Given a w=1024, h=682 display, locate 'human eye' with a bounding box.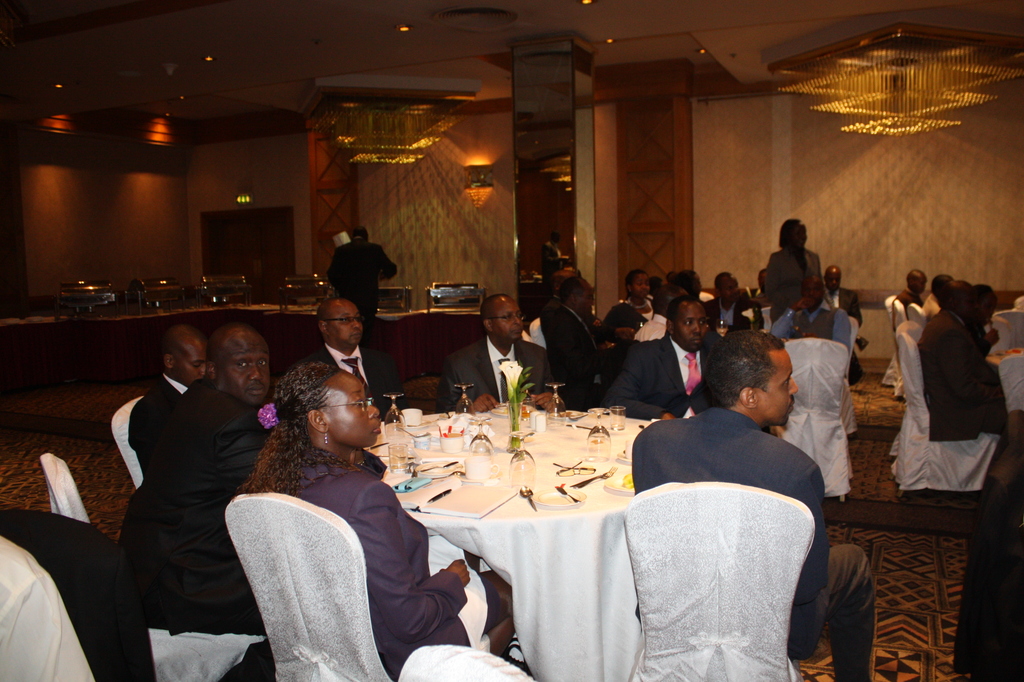
Located: Rect(191, 362, 202, 370).
